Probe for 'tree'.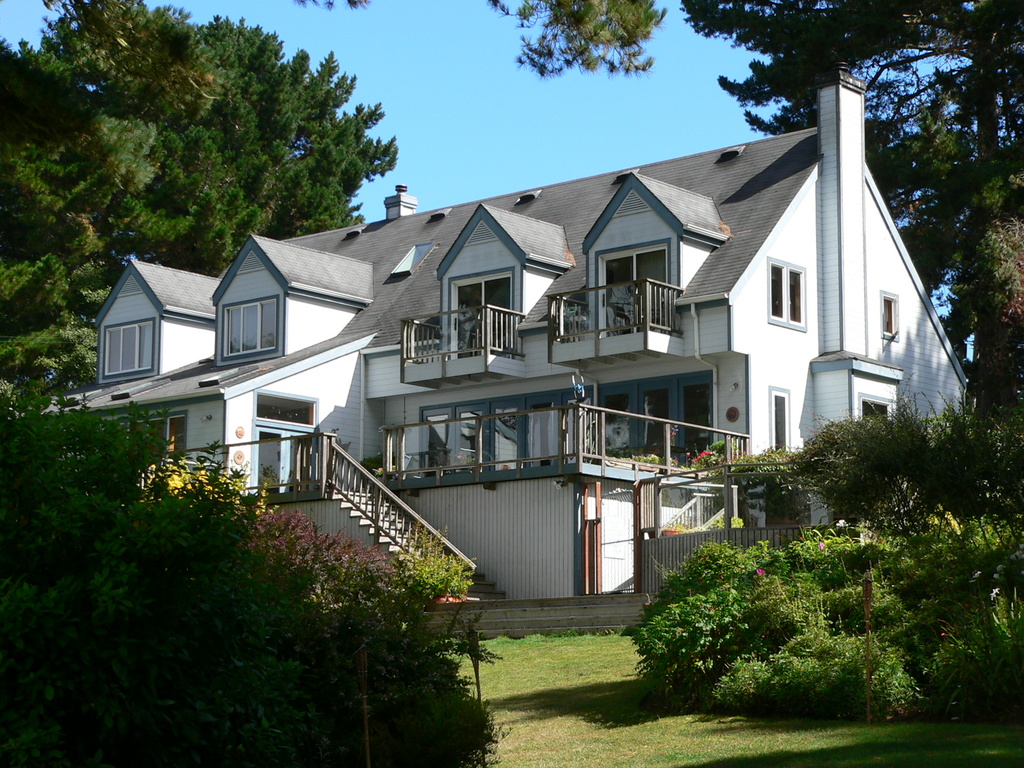
Probe result: (x1=3, y1=398, x2=500, y2=767).
